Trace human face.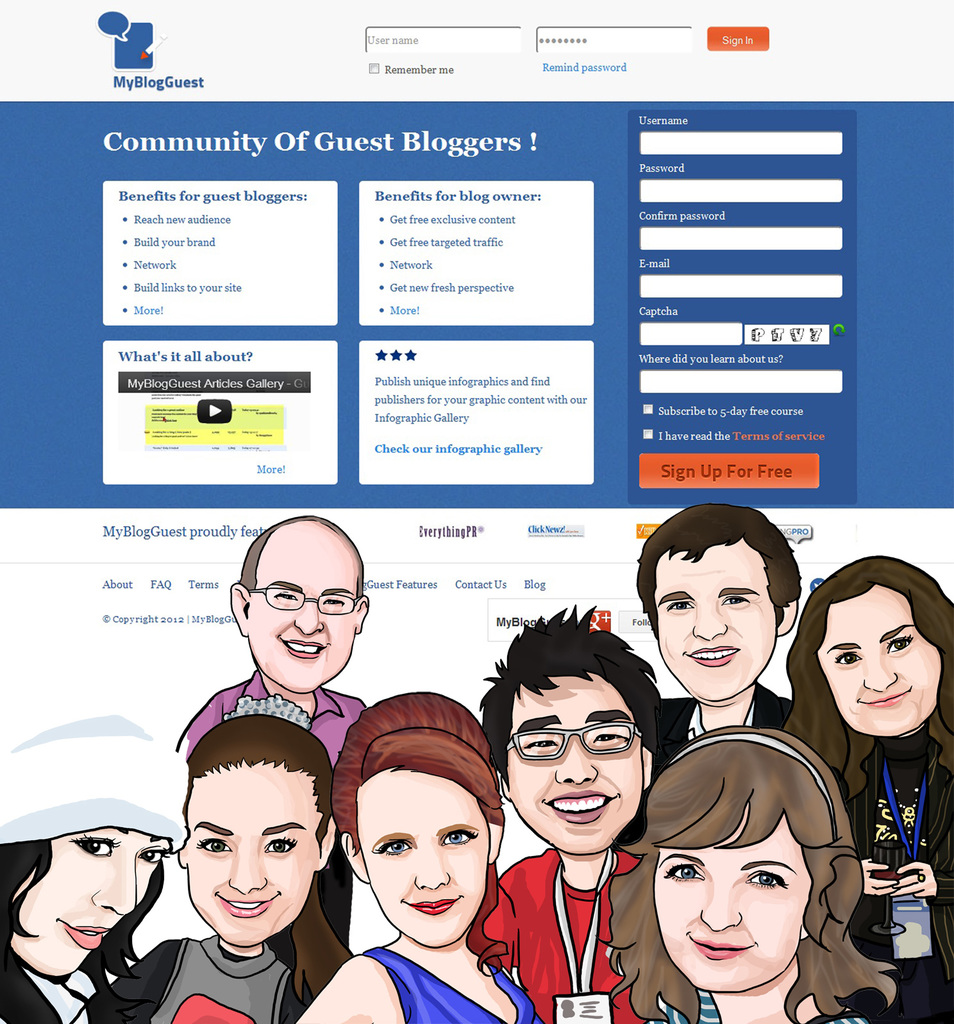
Traced to [left=510, top=667, right=634, bottom=847].
